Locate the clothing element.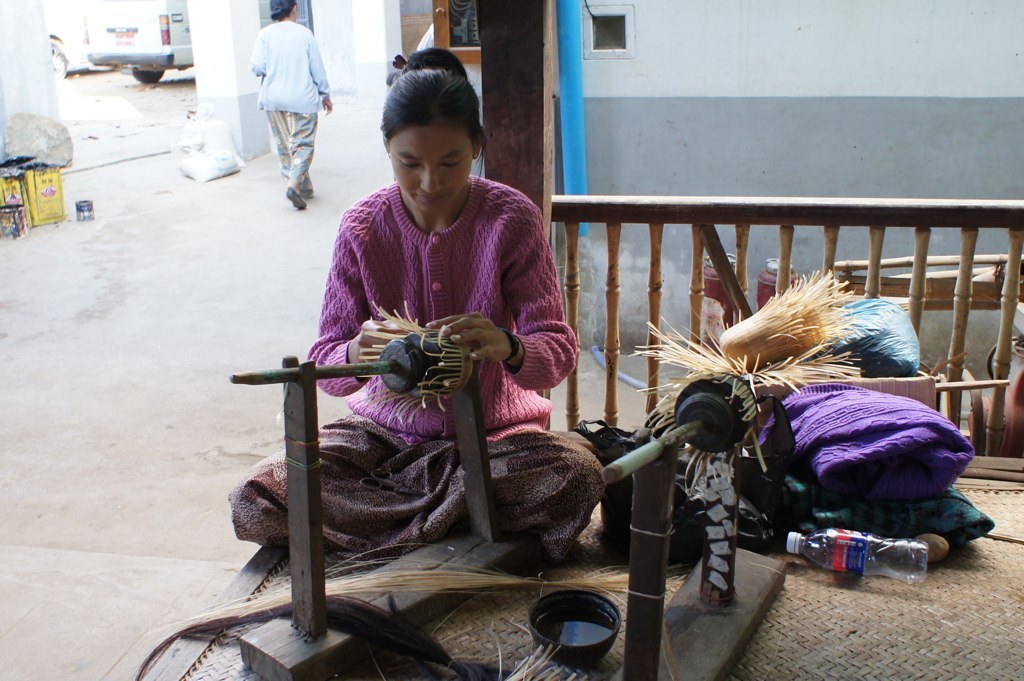
Element bbox: 252, 21, 329, 197.
